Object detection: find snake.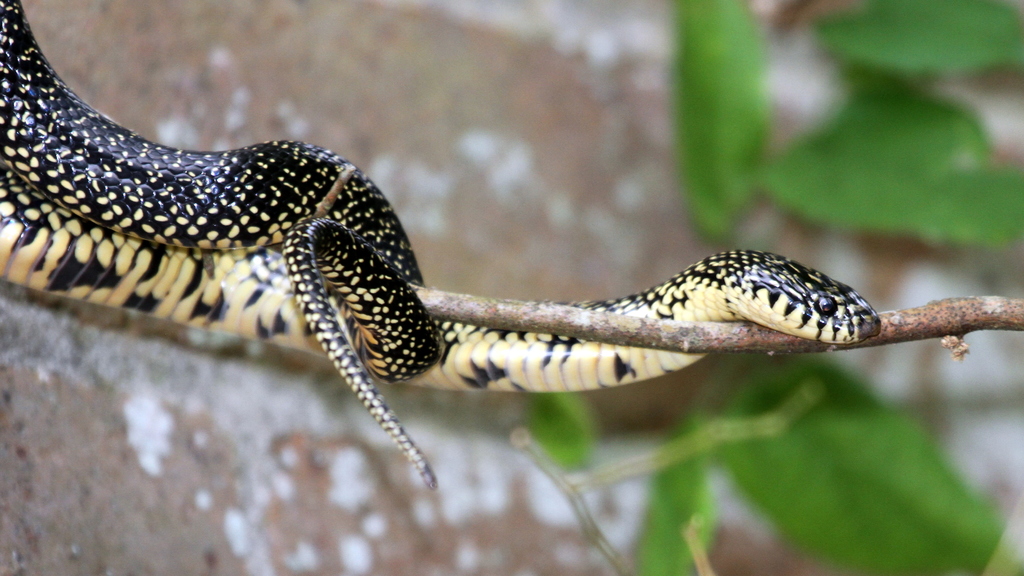
locate(0, 0, 881, 488).
